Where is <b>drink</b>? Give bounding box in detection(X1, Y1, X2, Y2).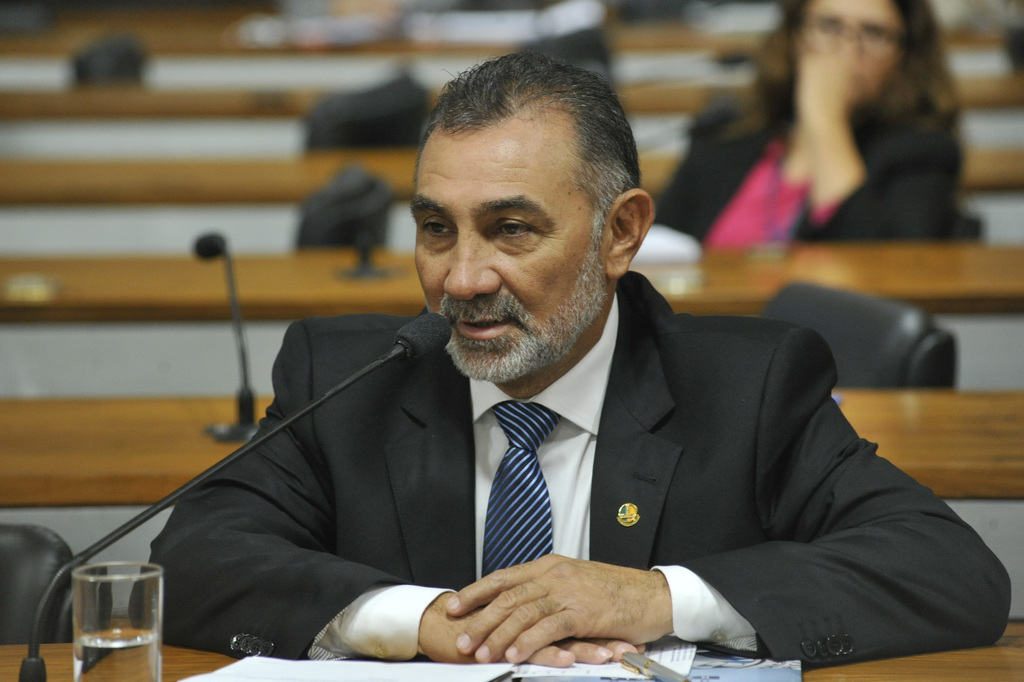
detection(84, 561, 165, 672).
